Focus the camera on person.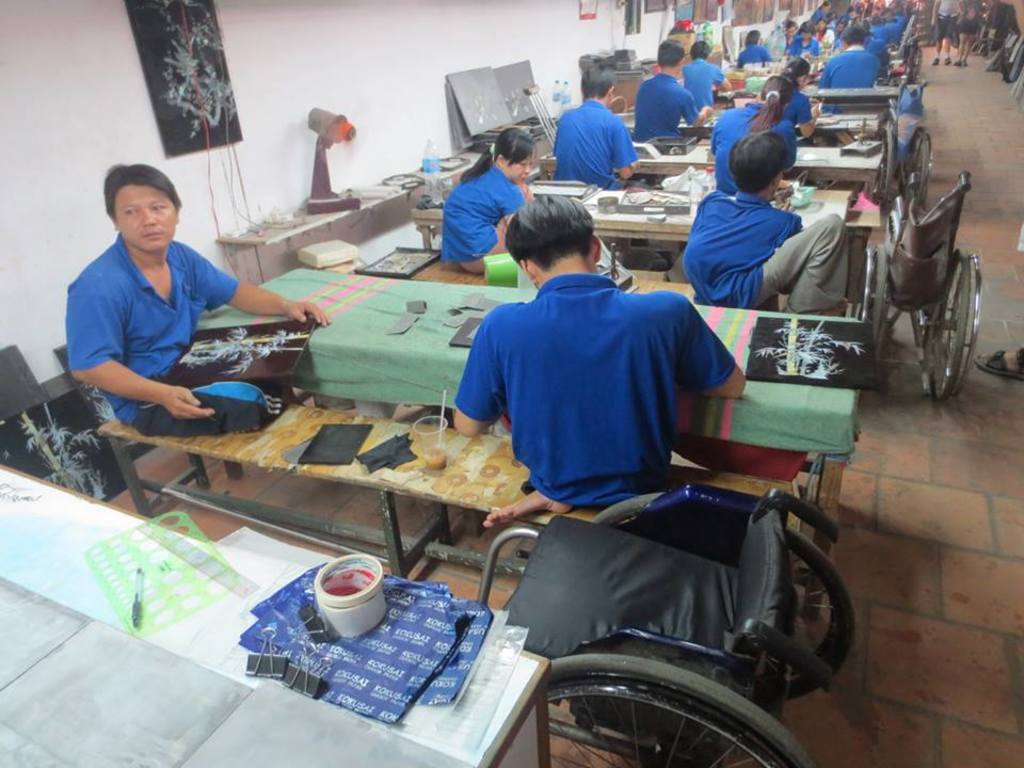
Focus region: x1=448, y1=201, x2=742, y2=529.
